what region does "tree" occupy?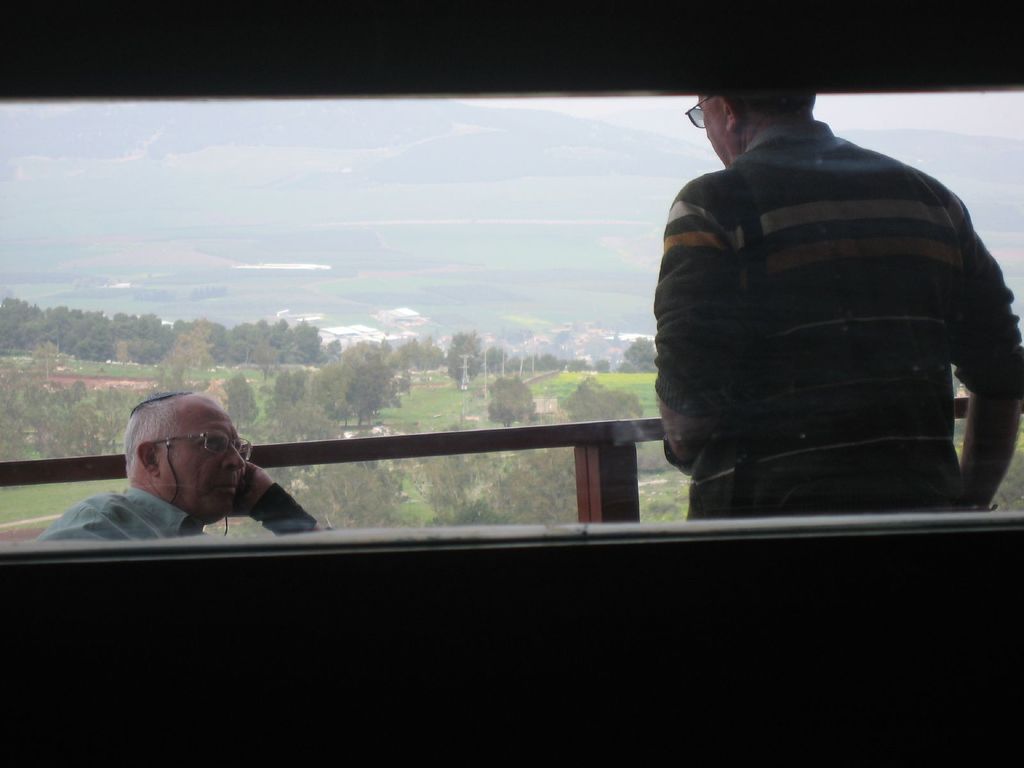
select_region(311, 337, 384, 436).
